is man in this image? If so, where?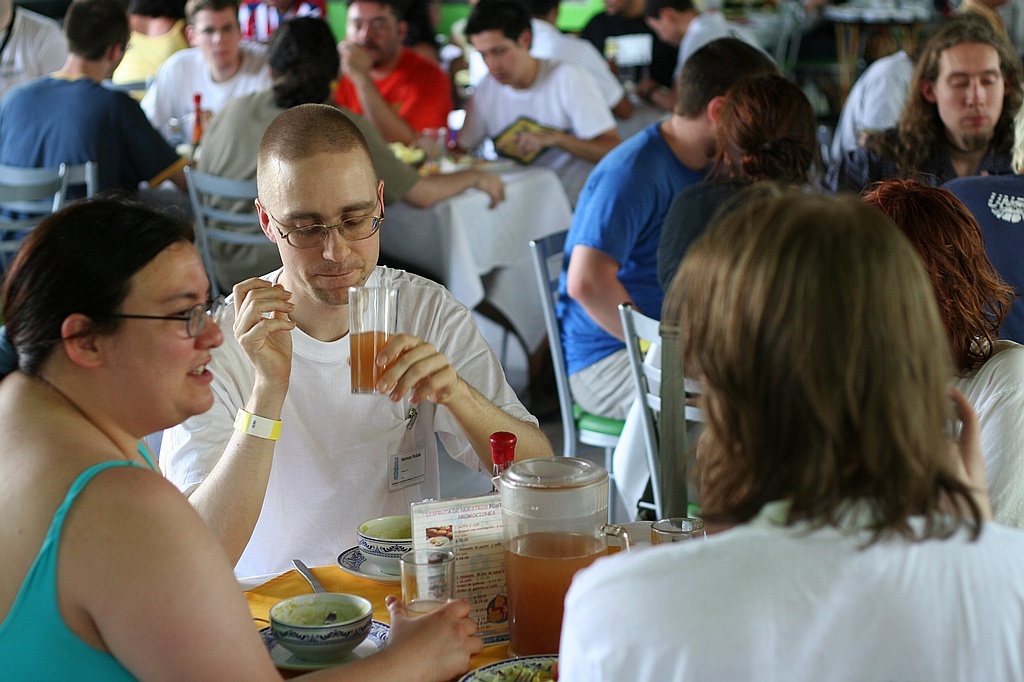
Yes, at select_region(541, 28, 810, 505).
